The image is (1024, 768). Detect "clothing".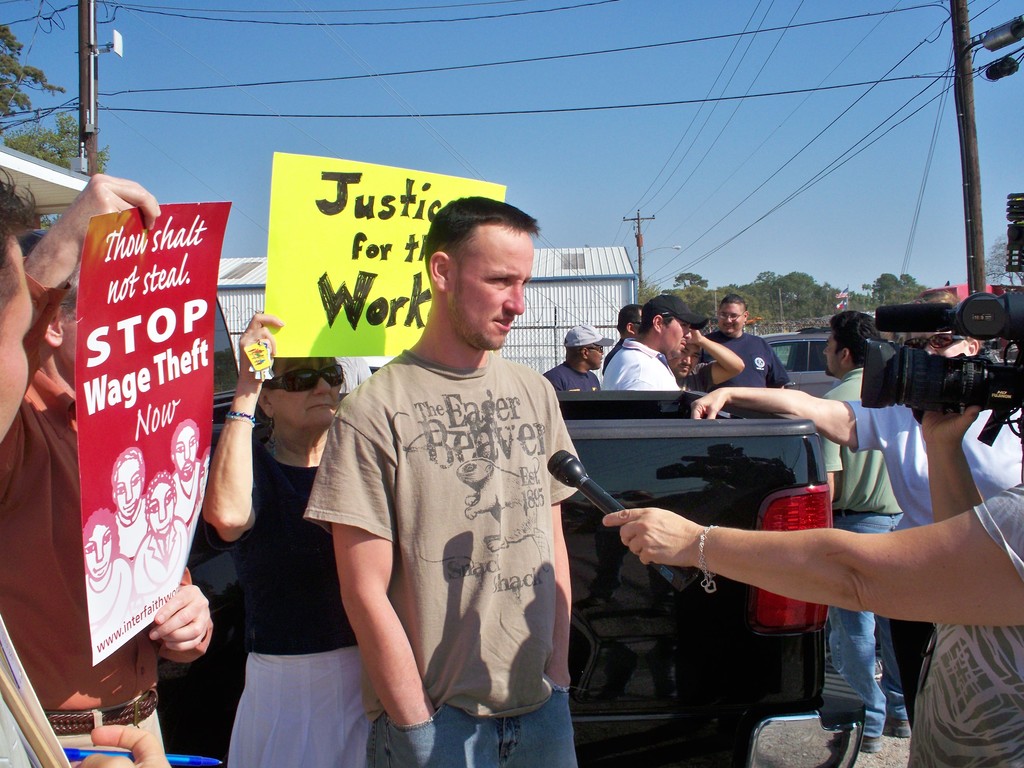
Detection: Rect(829, 398, 1023, 709).
